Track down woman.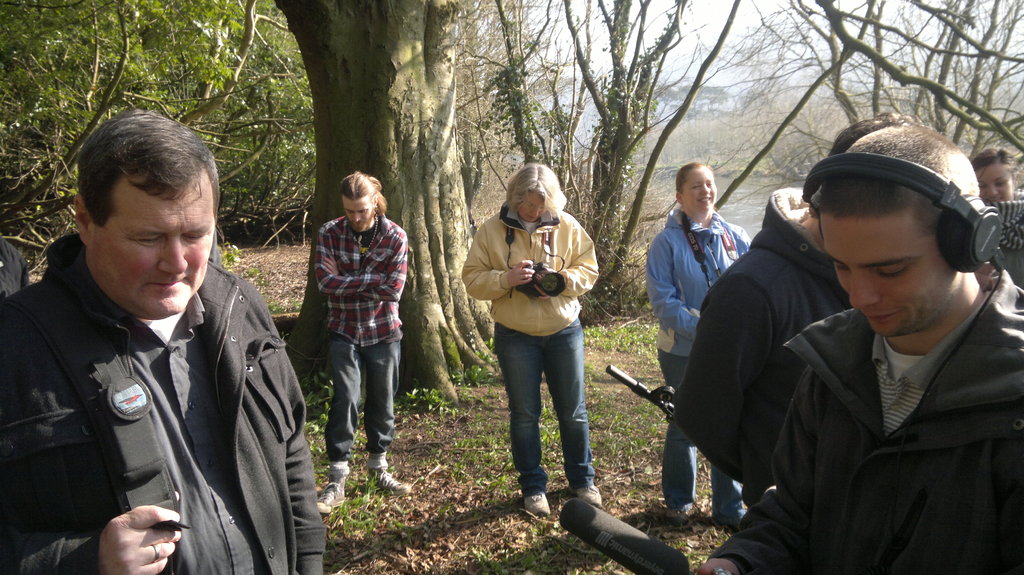
Tracked to detection(643, 161, 746, 532).
